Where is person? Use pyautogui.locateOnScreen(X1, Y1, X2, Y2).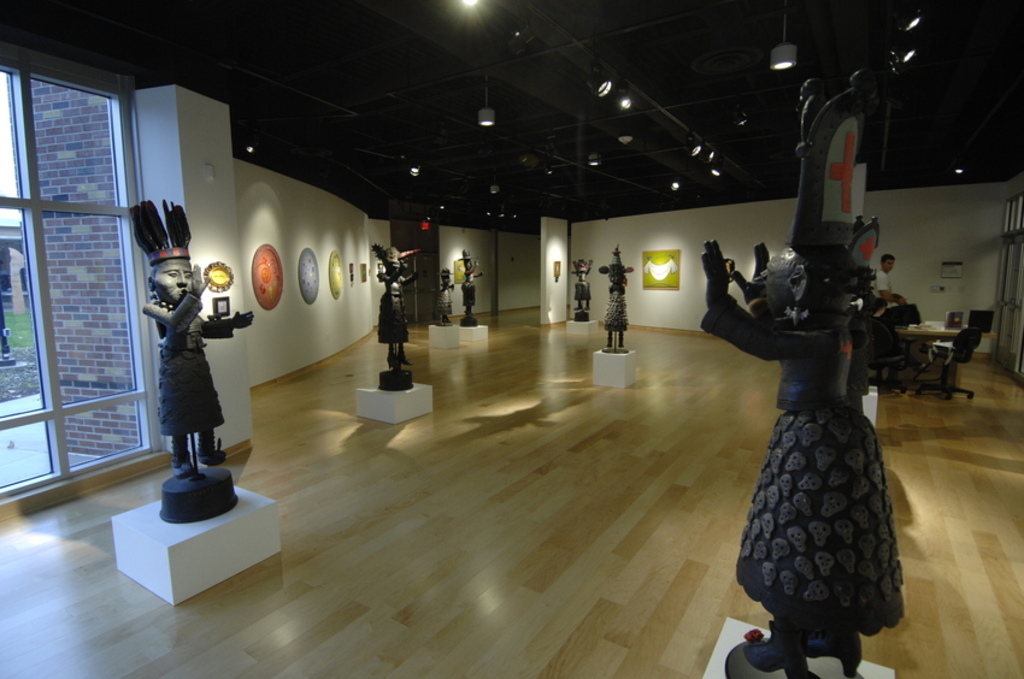
pyautogui.locateOnScreen(379, 242, 422, 374).
